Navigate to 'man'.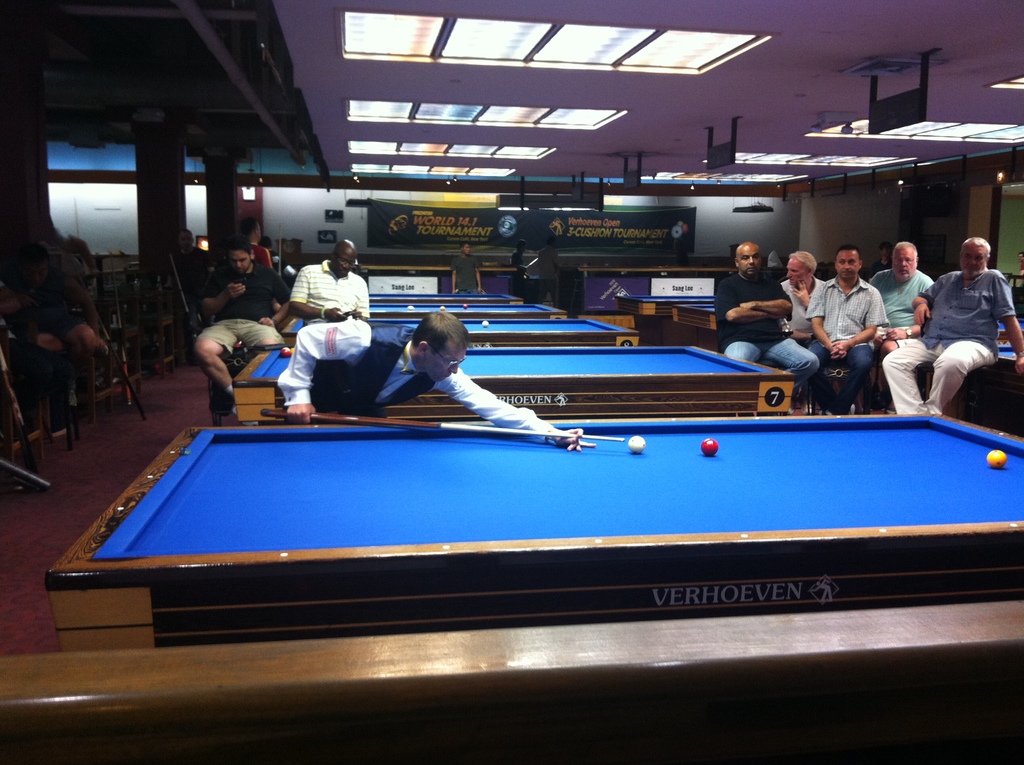
Navigation target: [191, 229, 291, 403].
